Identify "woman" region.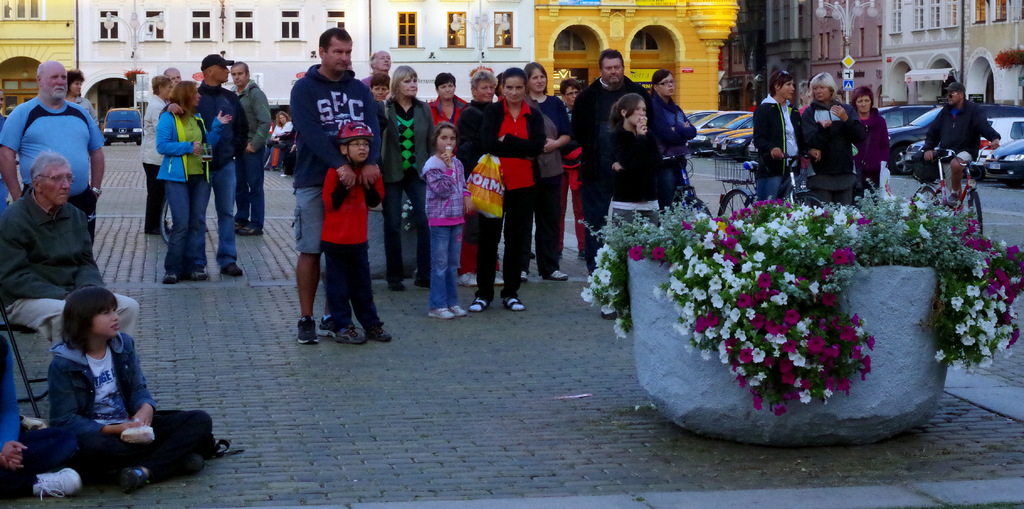
Region: [587, 90, 664, 274].
